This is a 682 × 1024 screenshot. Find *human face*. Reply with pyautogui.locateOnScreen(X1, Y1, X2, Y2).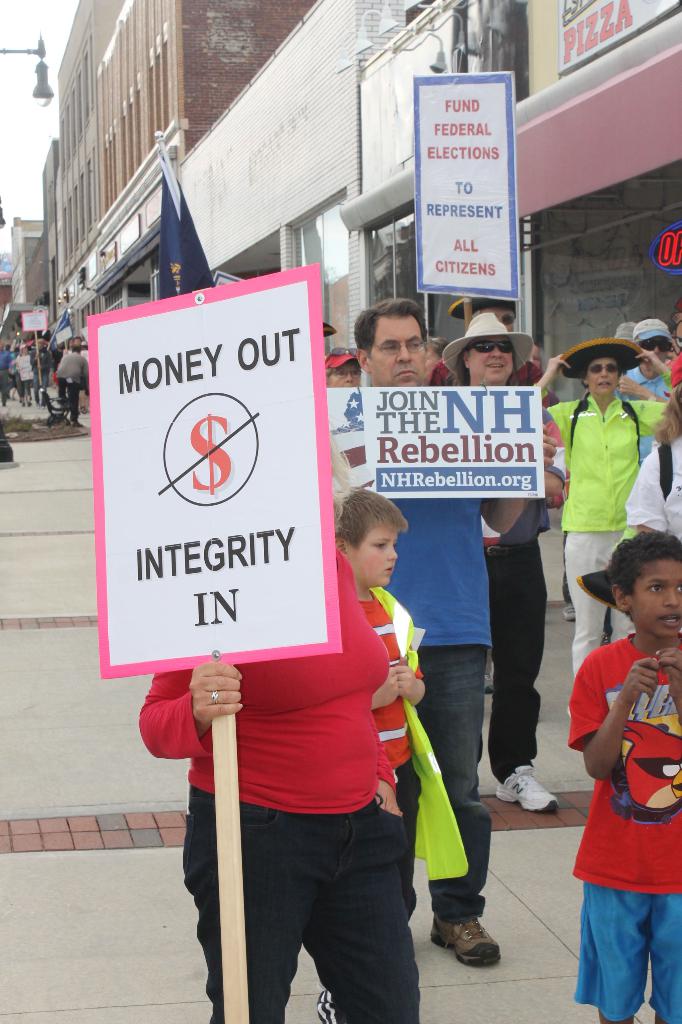
pyautogui.locateOnScreen(469, 337, 512, 382).
